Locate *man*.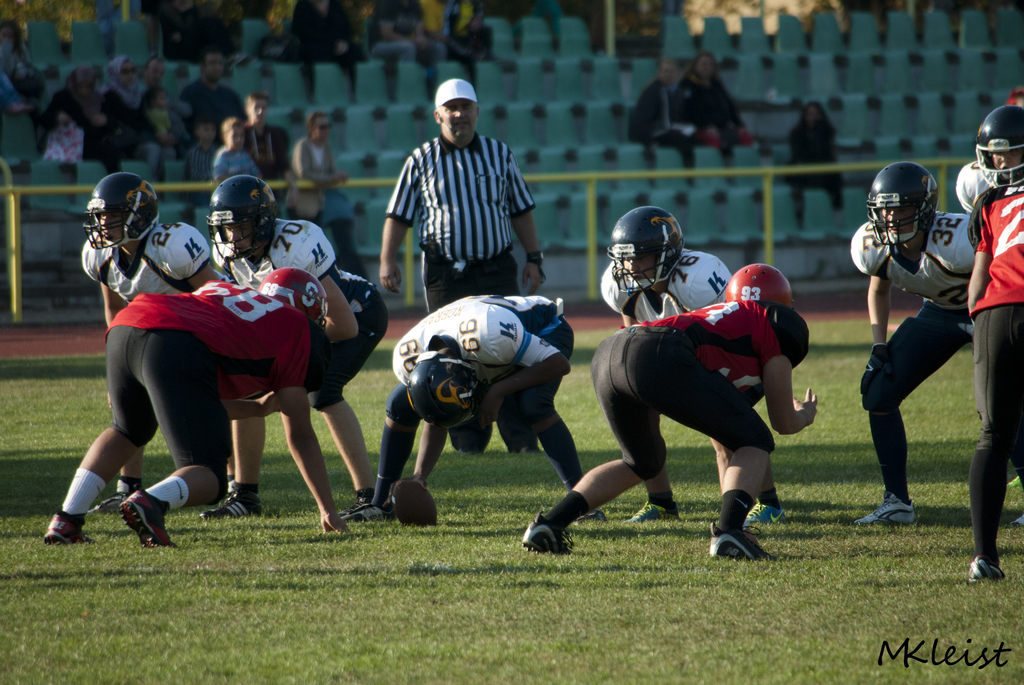
Bounding box: {"left": 380, "top": 80, "right": 545, "bottom": 457}.
